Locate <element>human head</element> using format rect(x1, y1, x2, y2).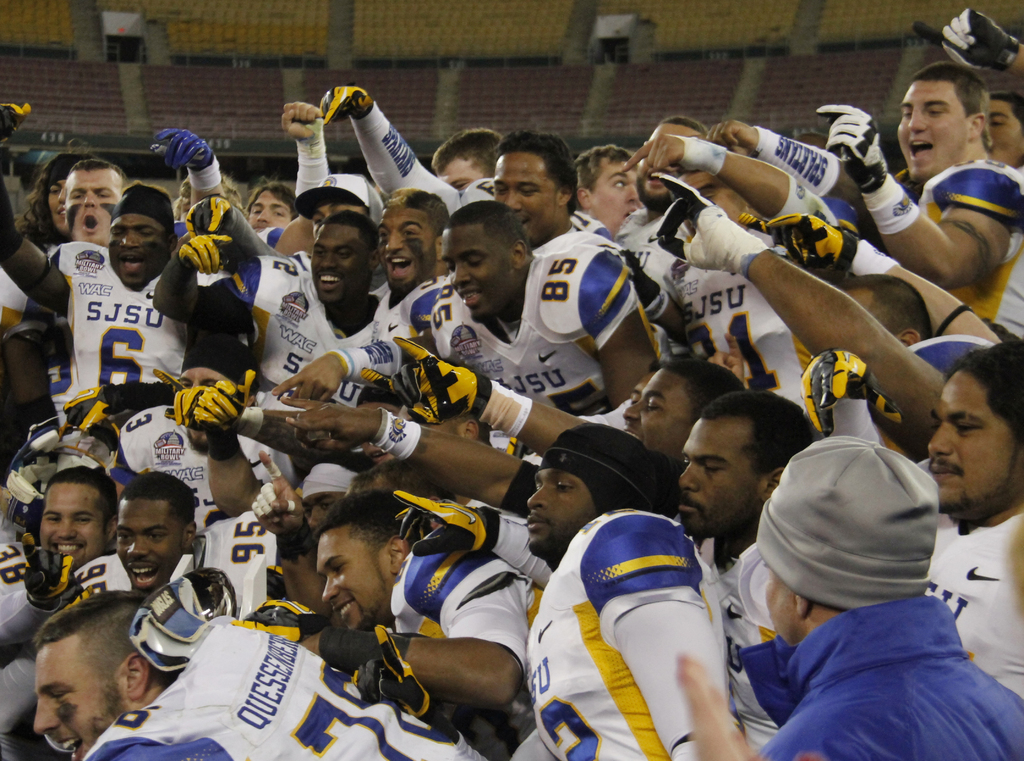
rect(764, 432, 936, 648).
